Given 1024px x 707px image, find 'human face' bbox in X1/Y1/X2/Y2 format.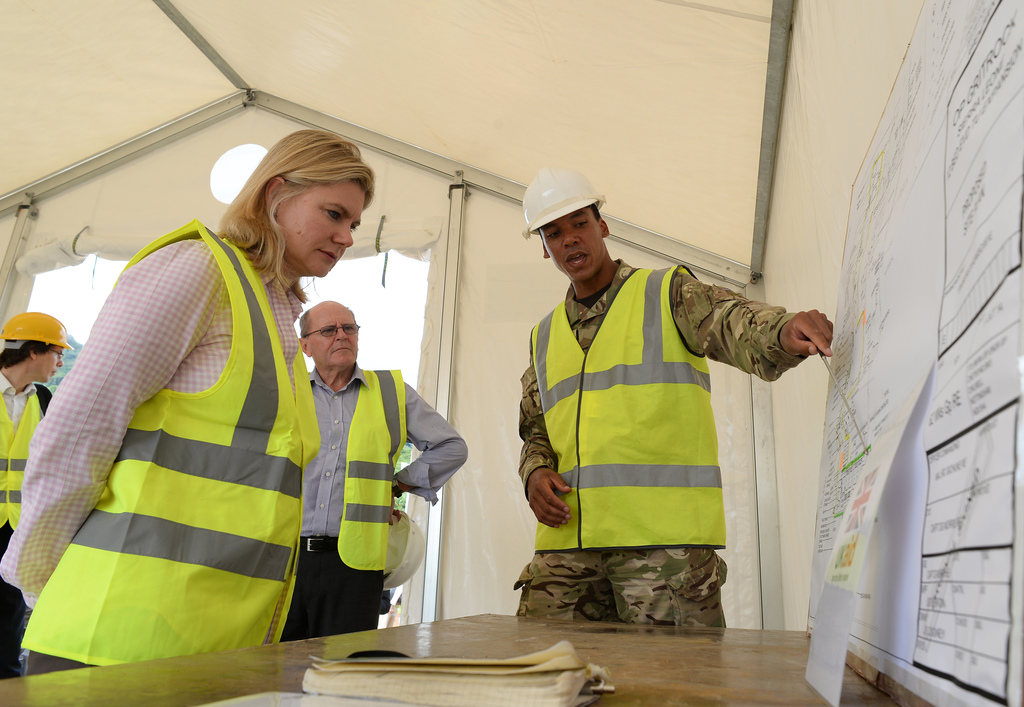
32/336/68/381.
